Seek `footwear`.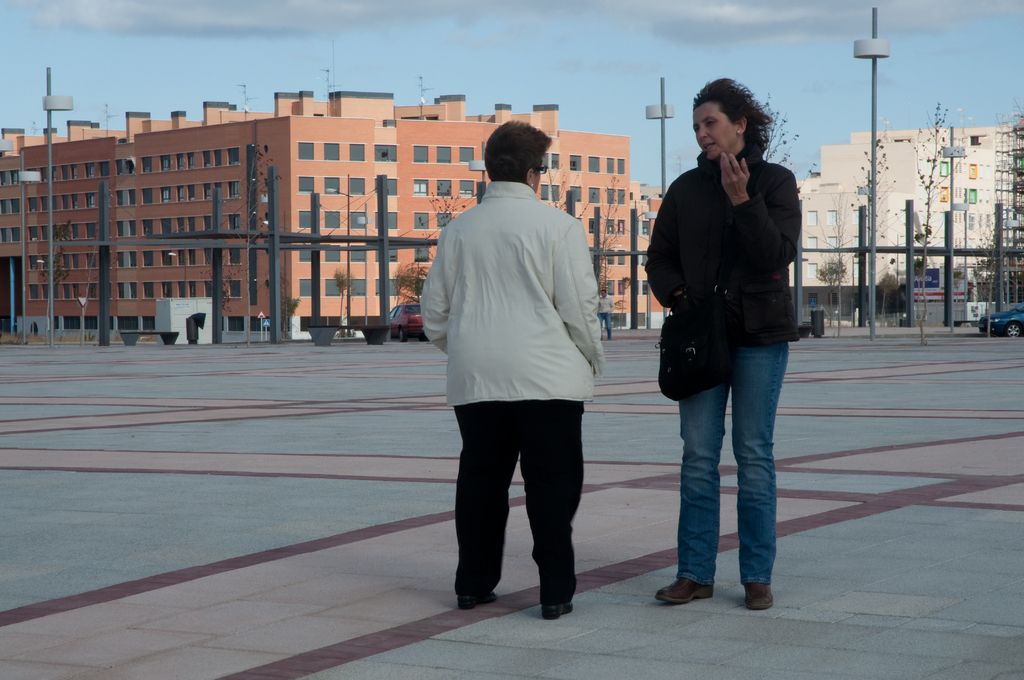
{"left": 461, "top": 588, "right": 495, "bottom": 603}.
